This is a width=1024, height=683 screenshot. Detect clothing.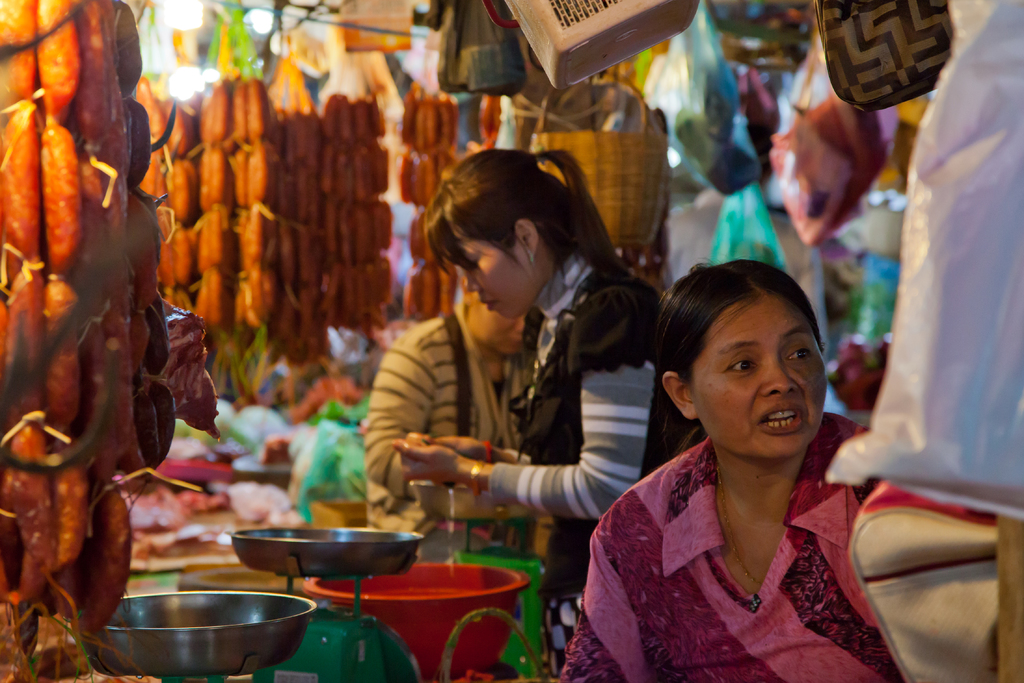
box=[557, 398, 904, 682].
